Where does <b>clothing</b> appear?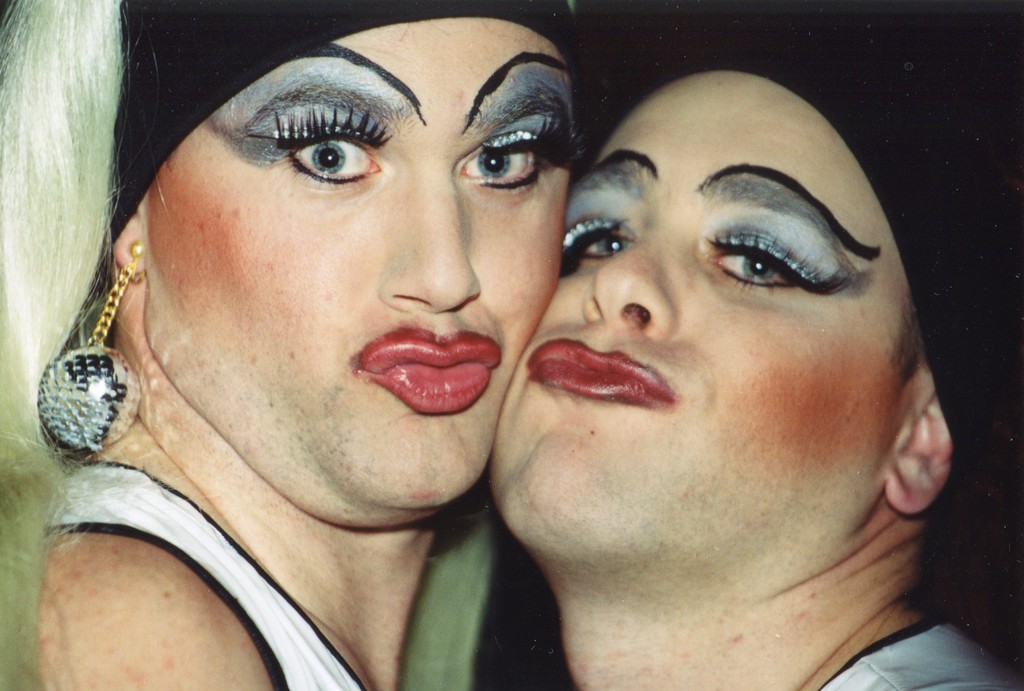
Appears at 815 620 1023 690.
